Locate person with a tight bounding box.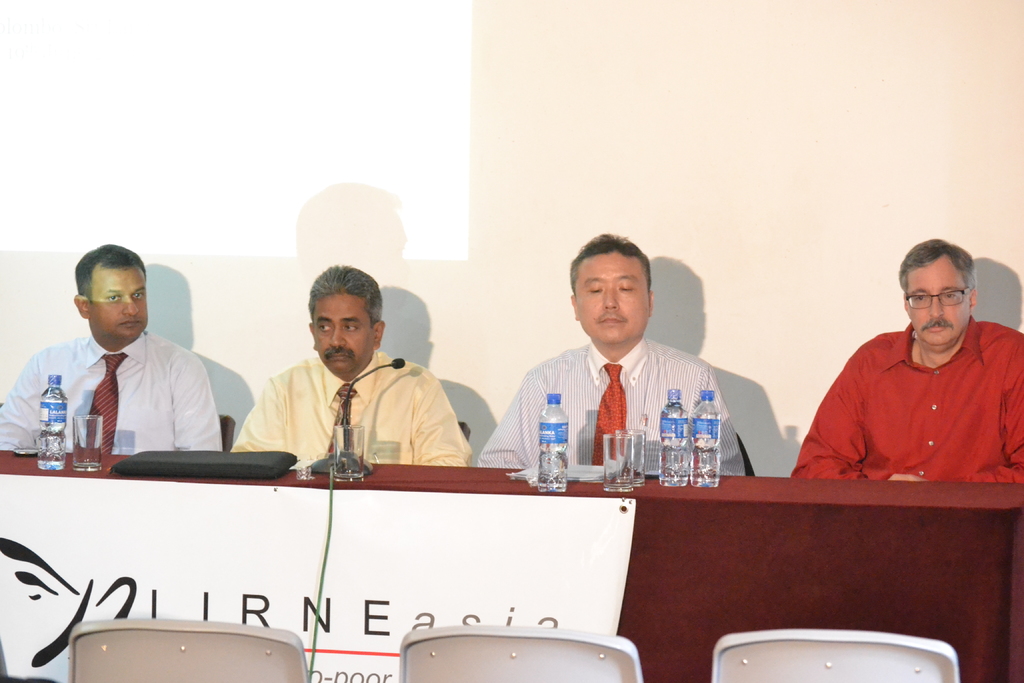
bbox=(781, 242, 1023, 523).
